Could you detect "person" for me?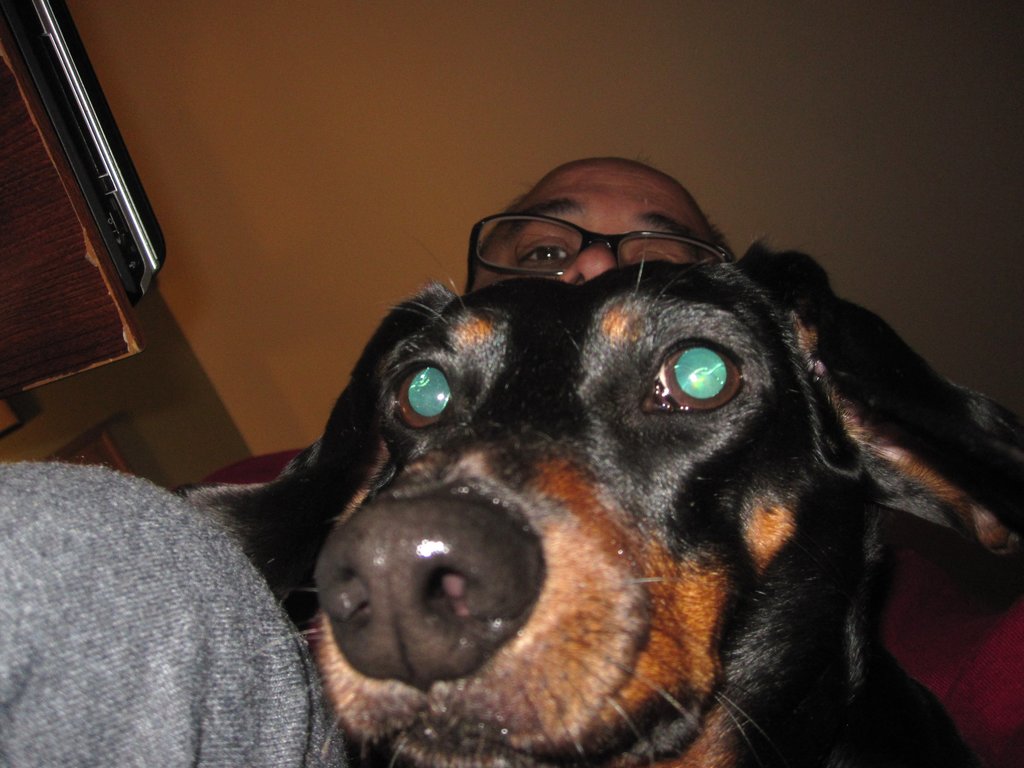
Detection result: crop(0, 156, 734, 767).
